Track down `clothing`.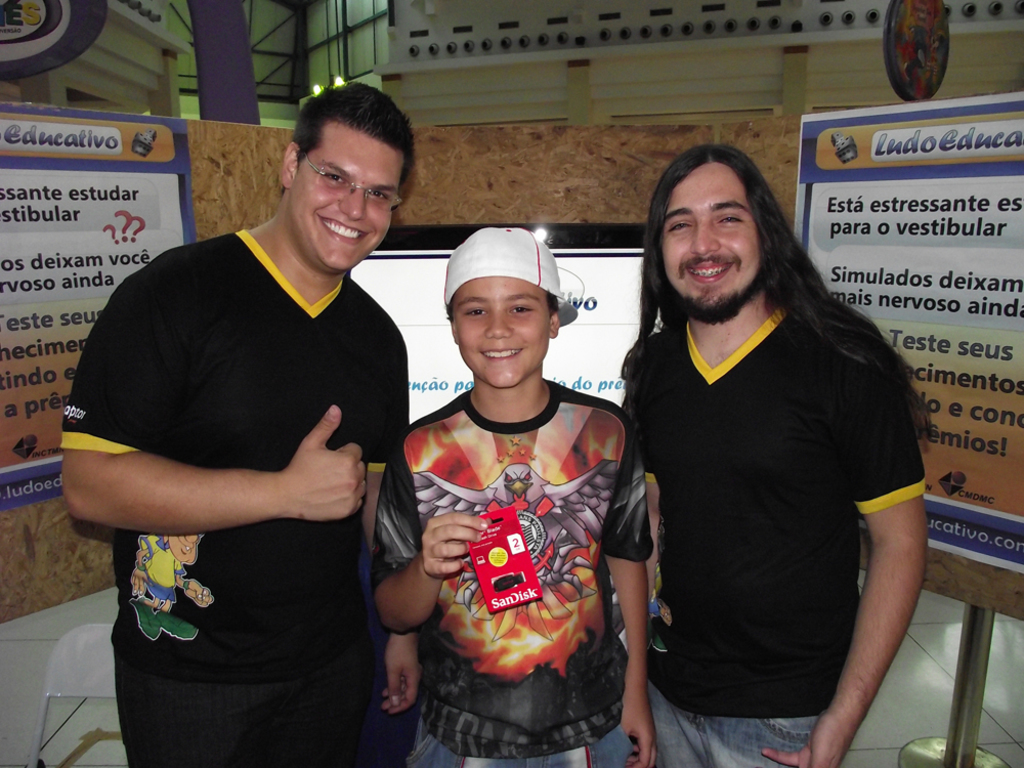
Tracked to {"left": 409, "top": 337, "right": 643, "bottom": 748}.
